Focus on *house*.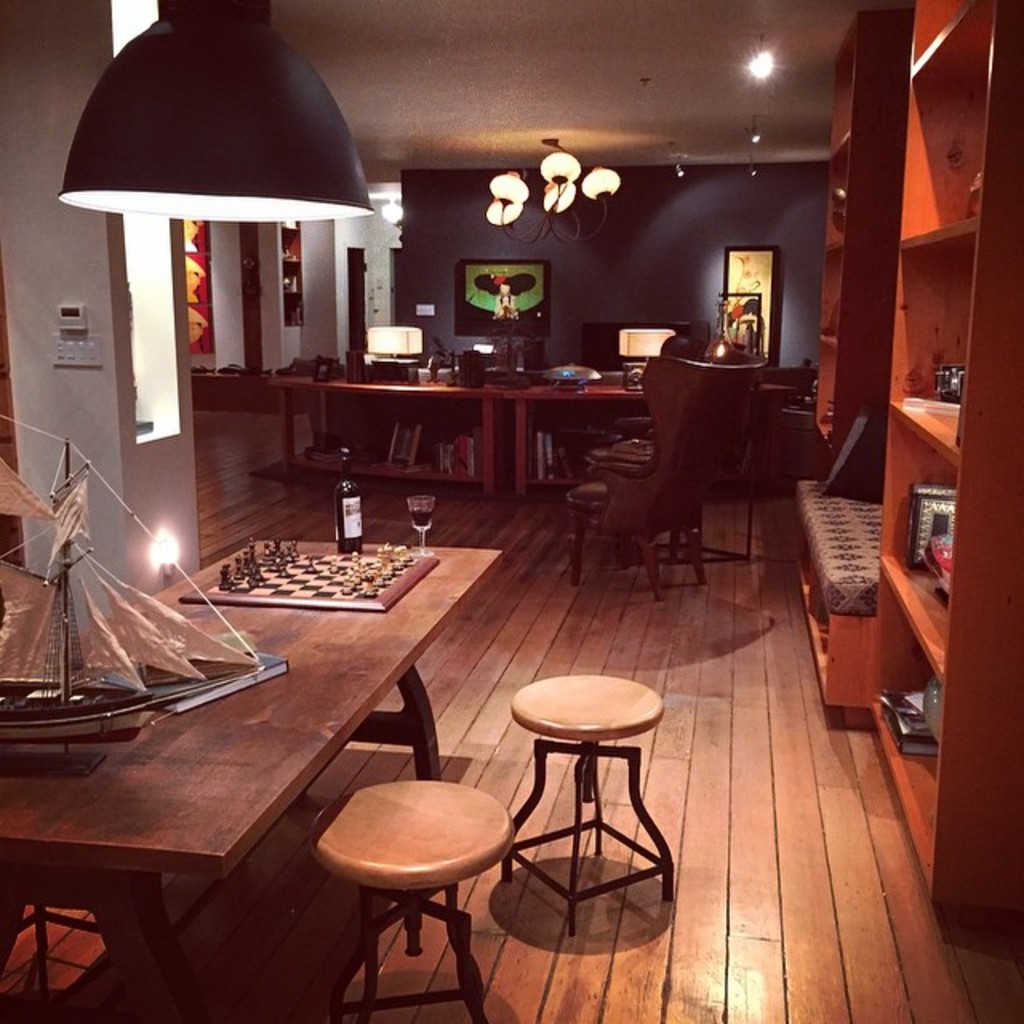
Focused at box=[0, 0, 1022, 1018].
